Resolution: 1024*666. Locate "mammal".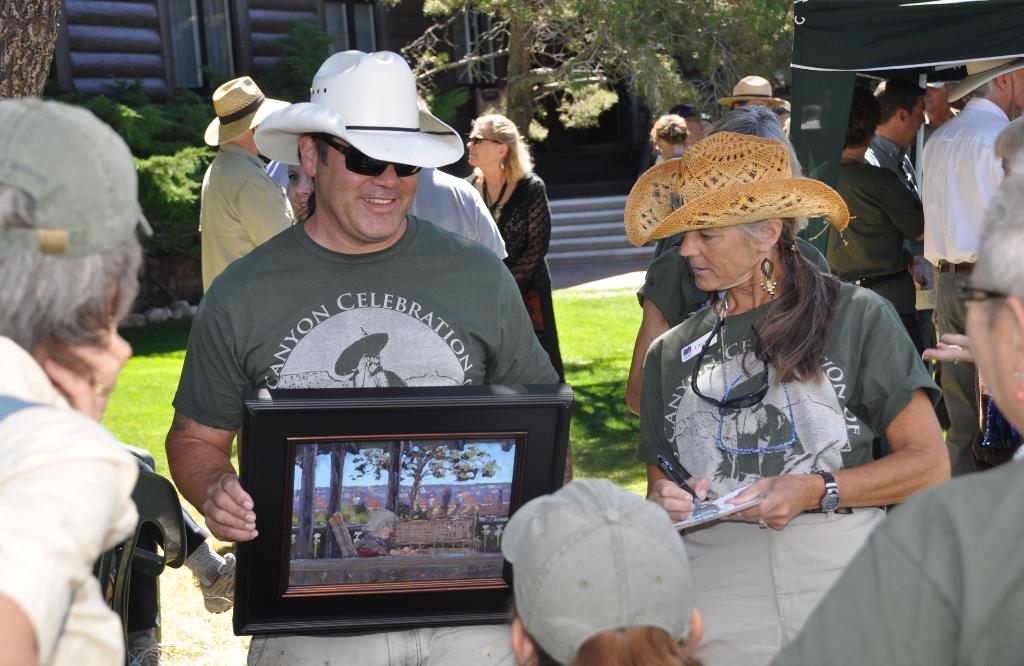
l=200, t=73, r=297, b=293.
